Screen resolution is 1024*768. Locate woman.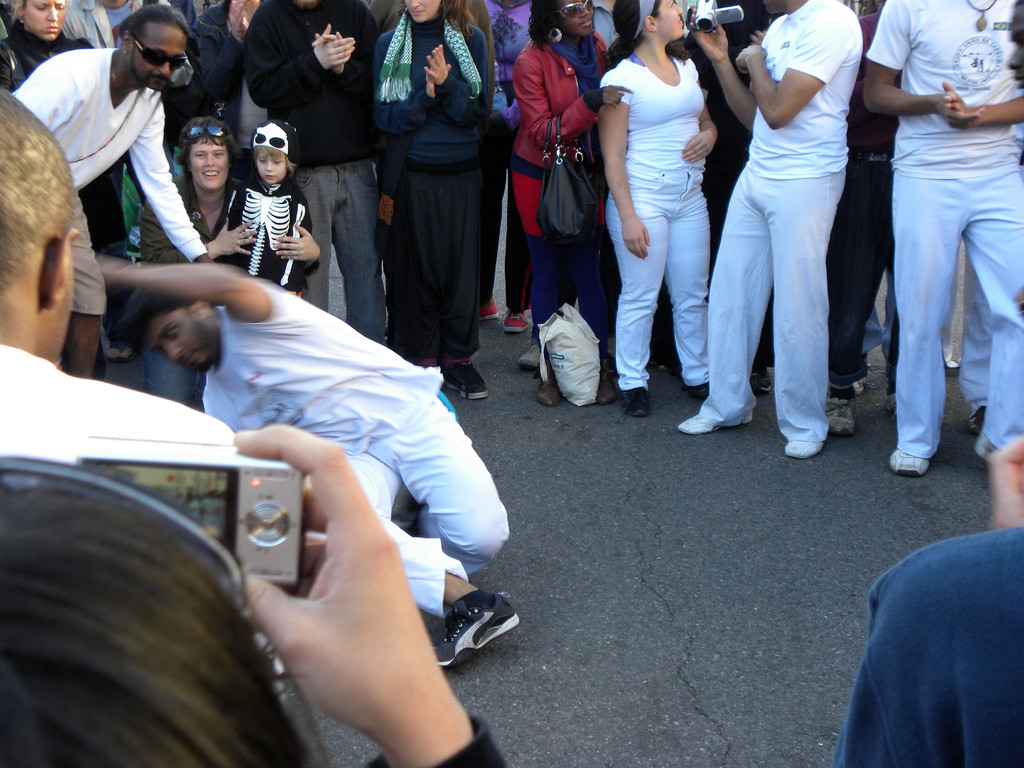
(left=372, top=0, right=489, bottom=399).
